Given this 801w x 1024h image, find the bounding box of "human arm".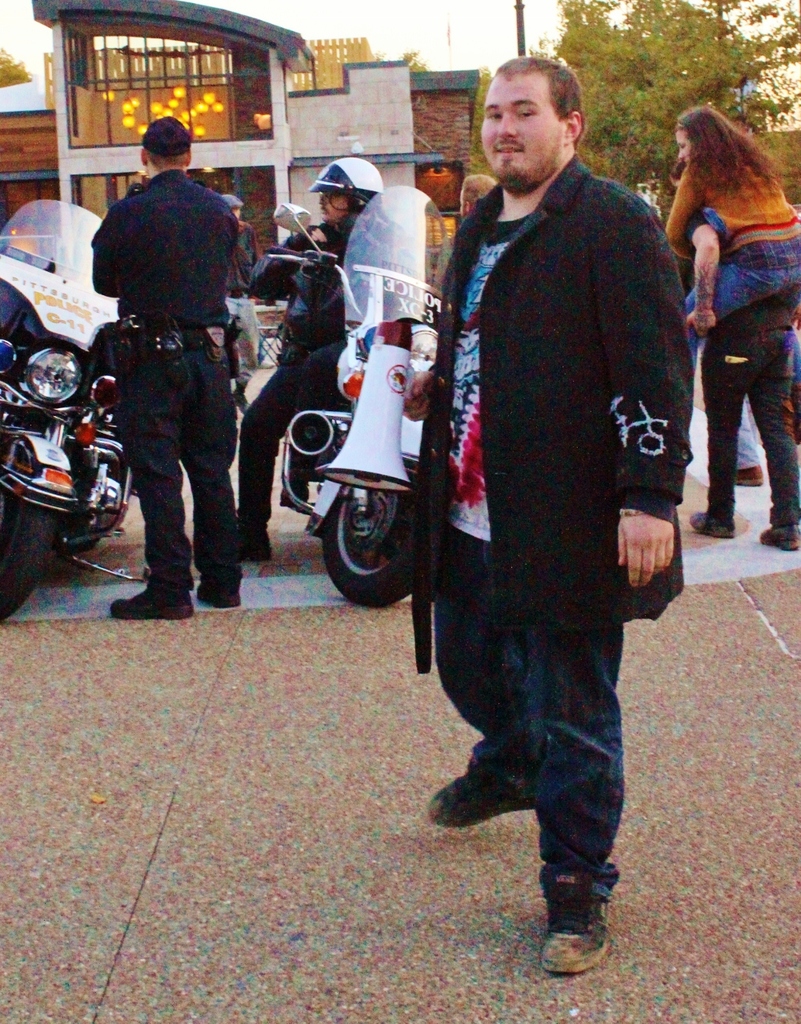
x1=235 y1=201 x2=334 y2=299.
